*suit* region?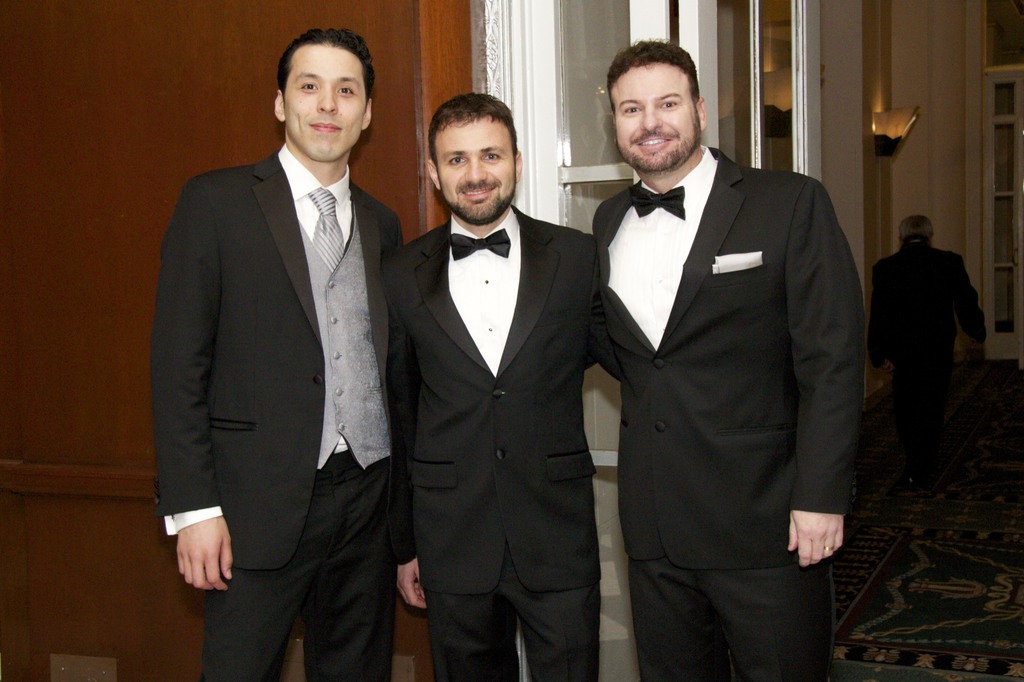
rect(586, 142, 864, 681)
